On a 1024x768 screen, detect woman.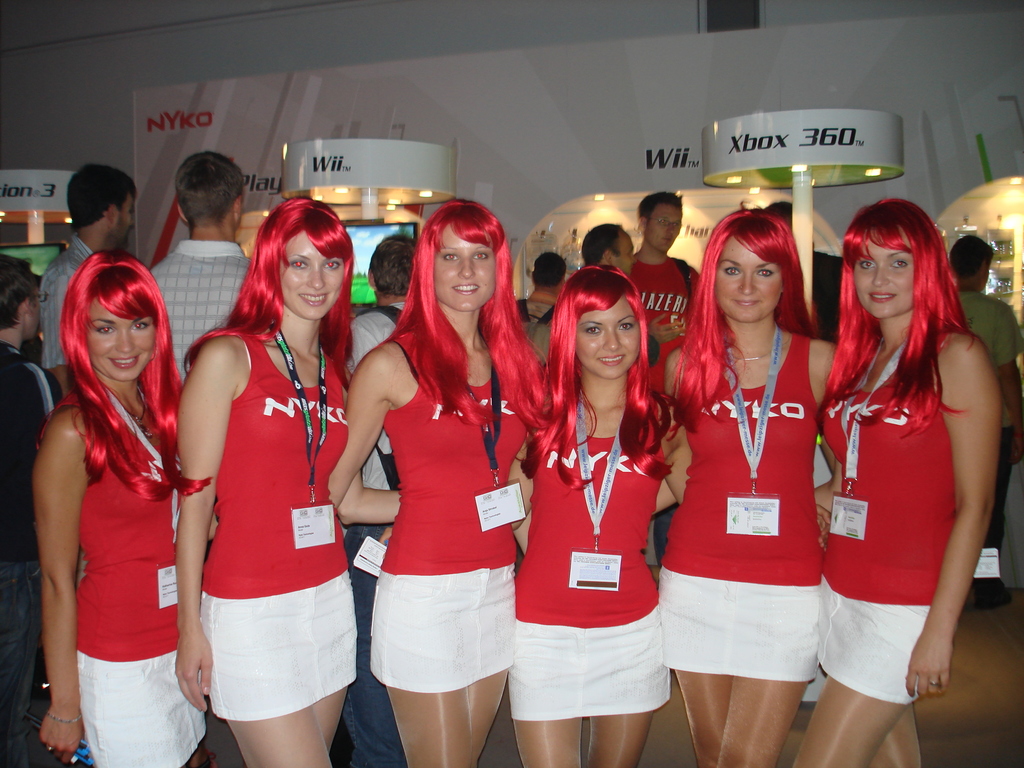
784,195,1002,767.
